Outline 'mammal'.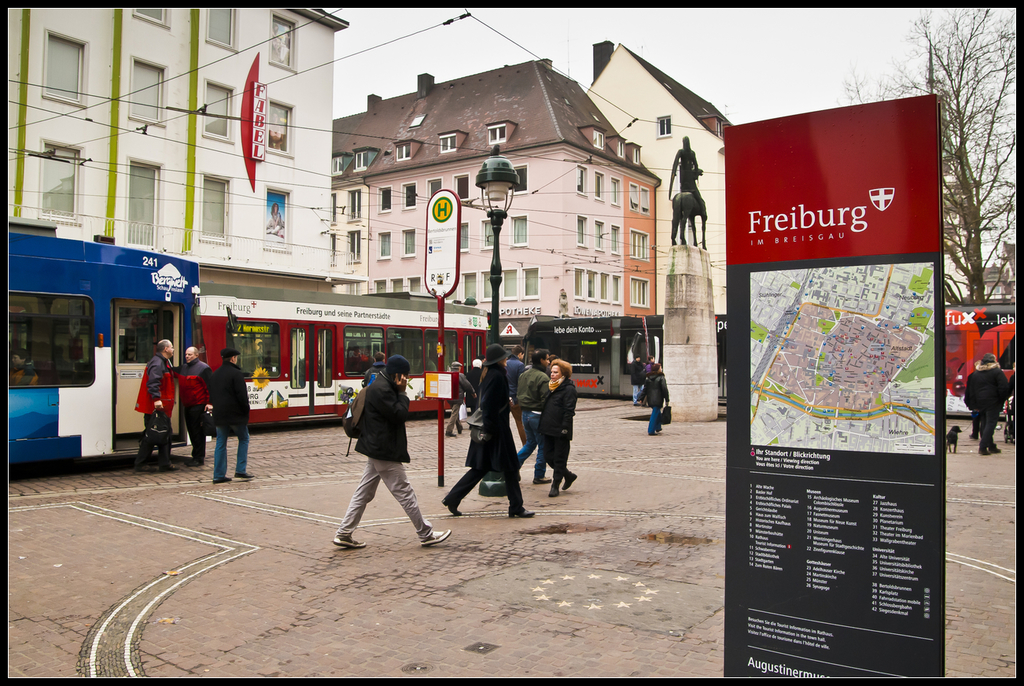
Outline: 448, 360, 475, 435.
